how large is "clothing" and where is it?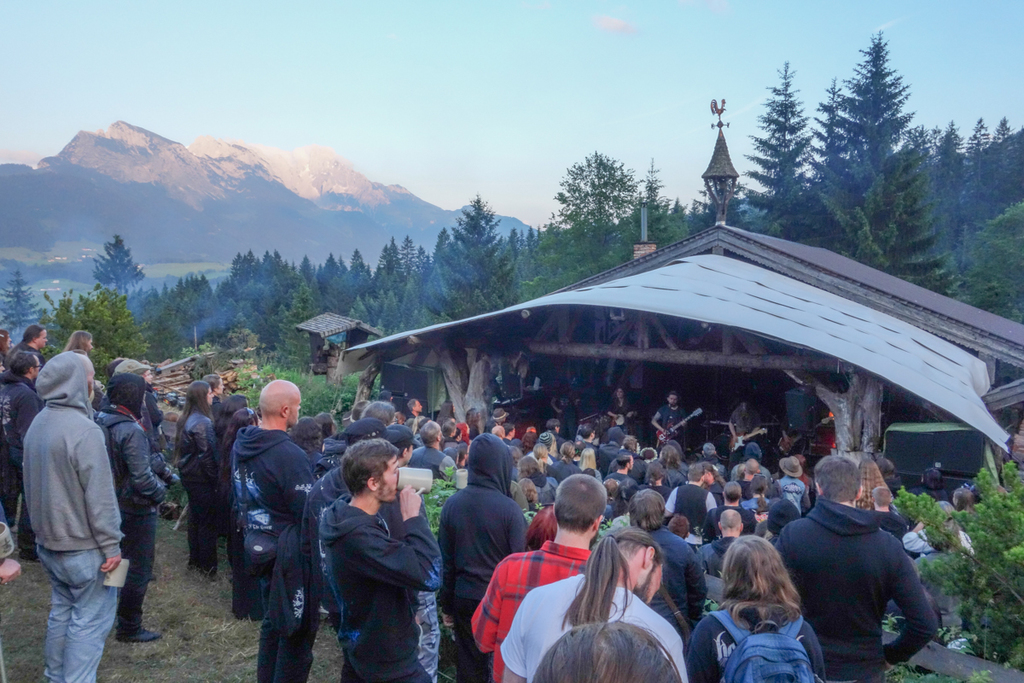
Bounding box: x1=401, y1=408, x2=418, y2=423.
